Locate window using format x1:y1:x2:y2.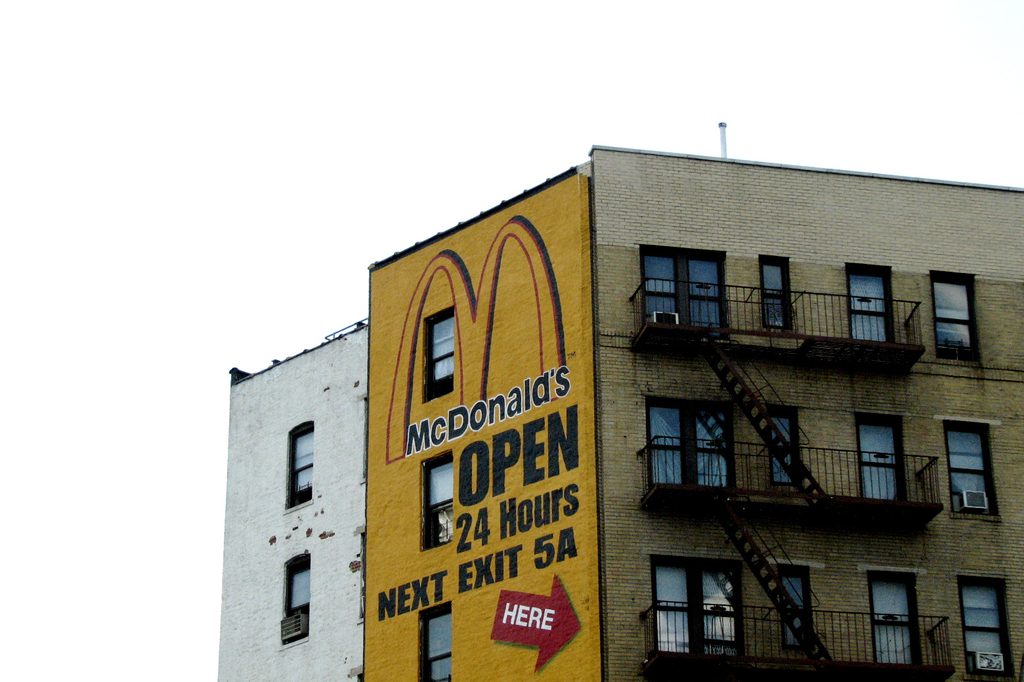
847:409:913:506.
